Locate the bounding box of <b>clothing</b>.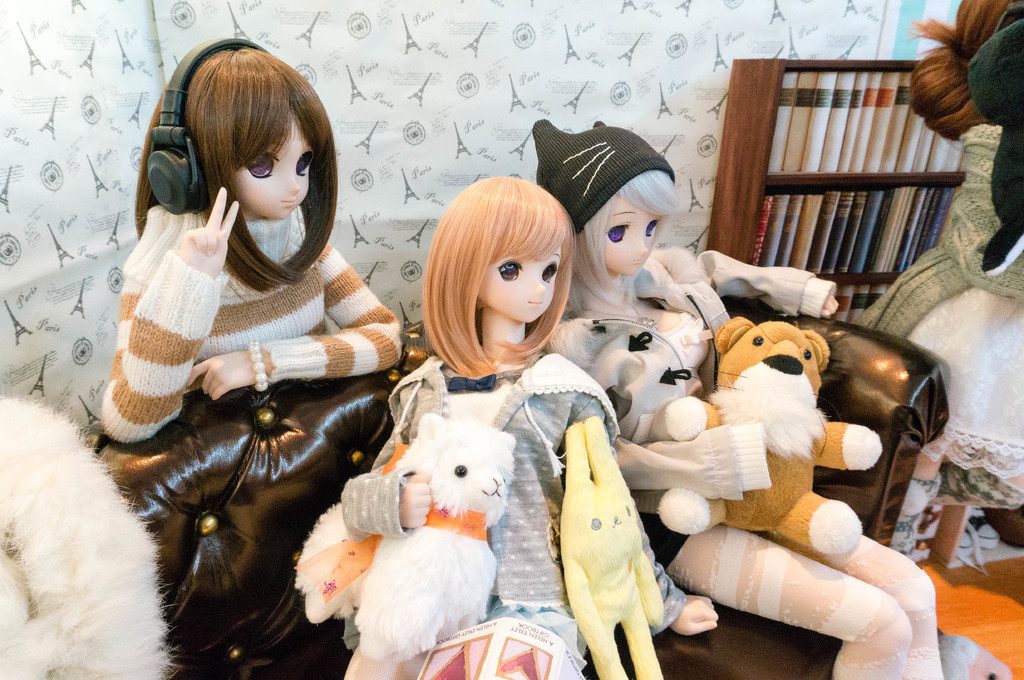
Bounding box: <box>97,203,404,448</box>.
